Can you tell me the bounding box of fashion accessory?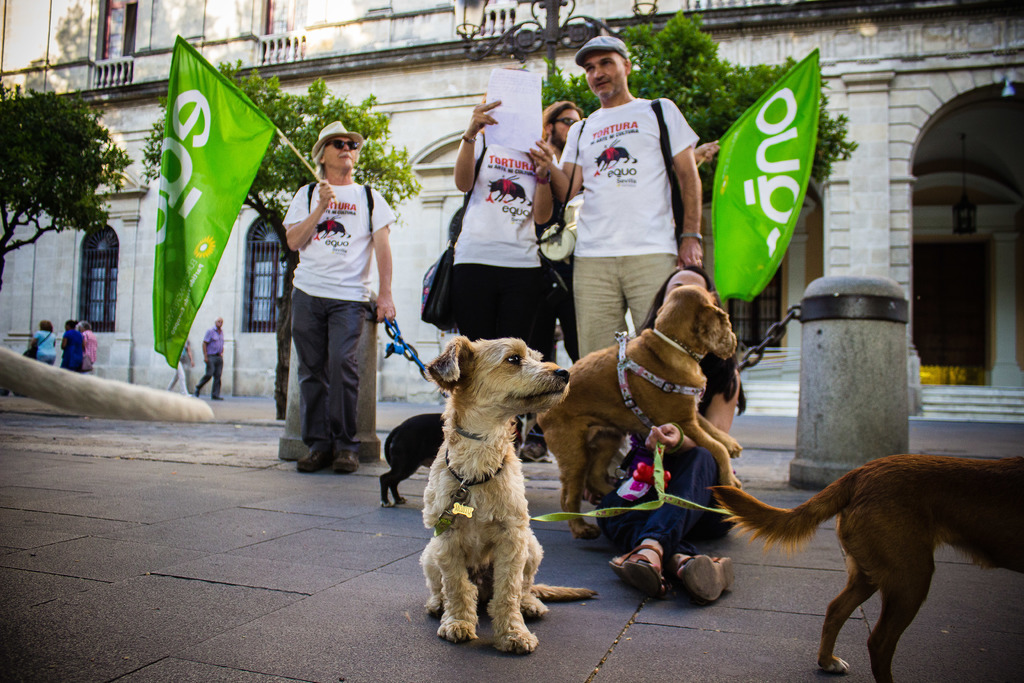
575:37:631:70.
